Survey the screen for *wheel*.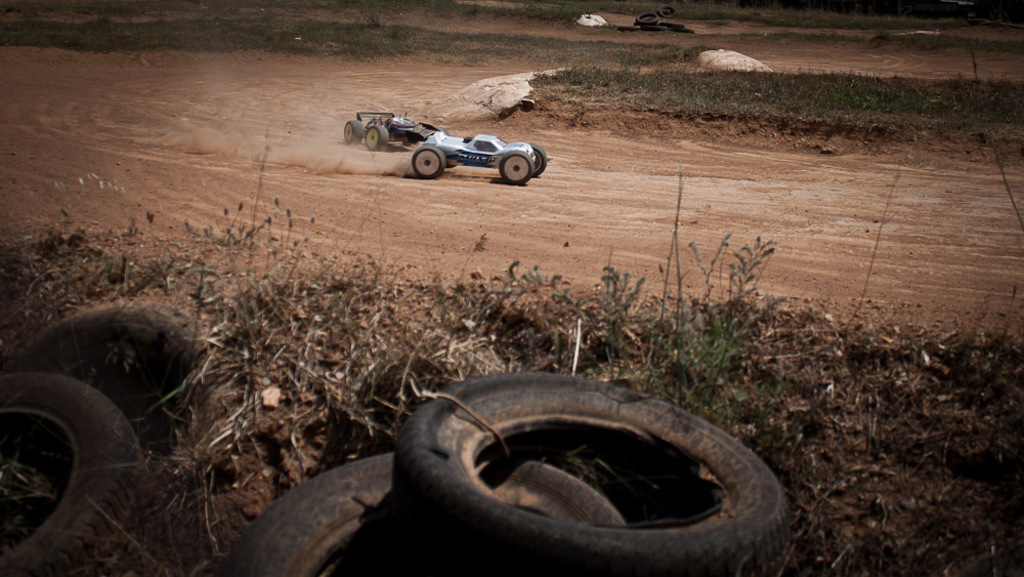
Survey found: [left=531, top=142, right=549, bottom=180].
